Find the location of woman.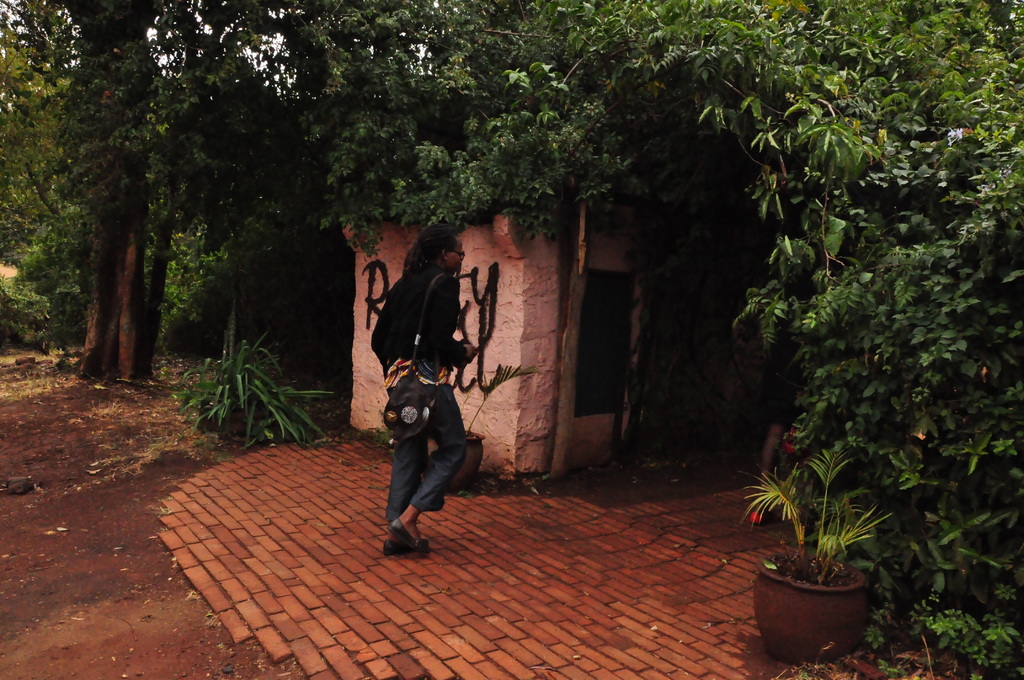
Location: left=374, top=221, right=477, bottom=549.
